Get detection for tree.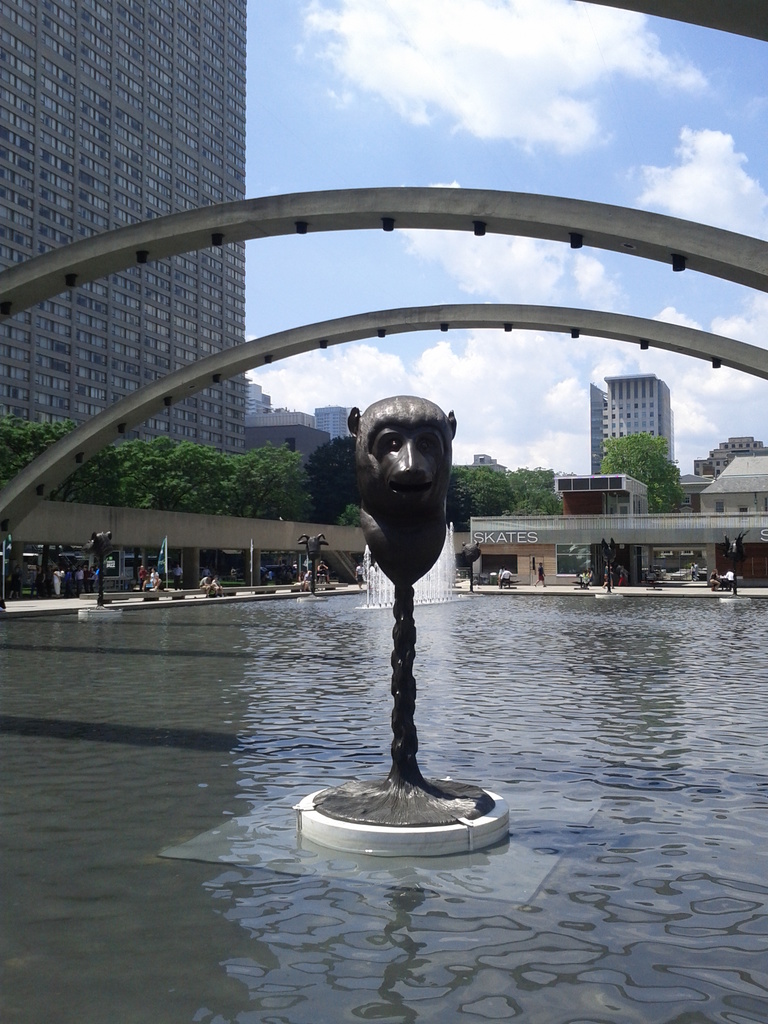
Detection: crop(504, 468, 569, 518).
